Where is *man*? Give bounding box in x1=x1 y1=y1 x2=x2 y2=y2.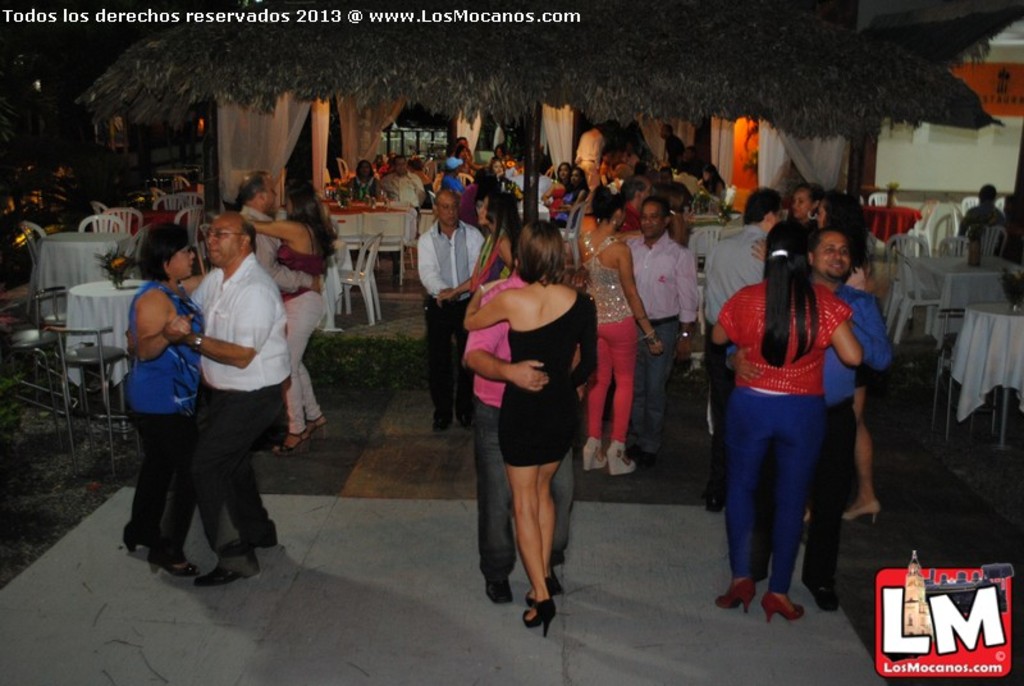
x1=621 y1=186 x2=696 y2=468.
